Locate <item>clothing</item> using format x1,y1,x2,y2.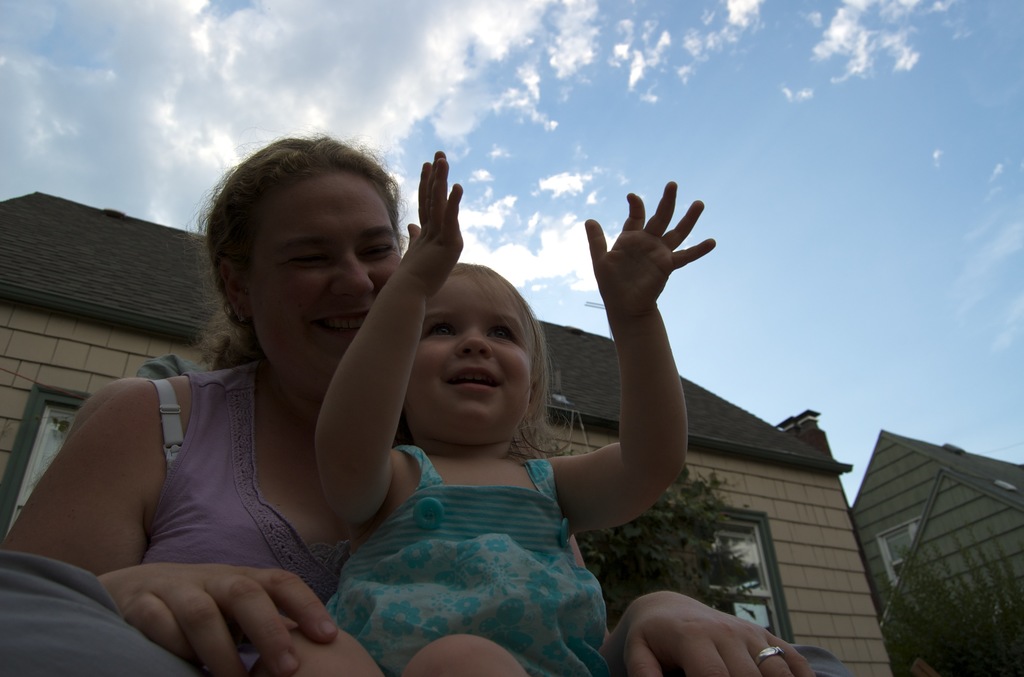
0,345,339,676.
